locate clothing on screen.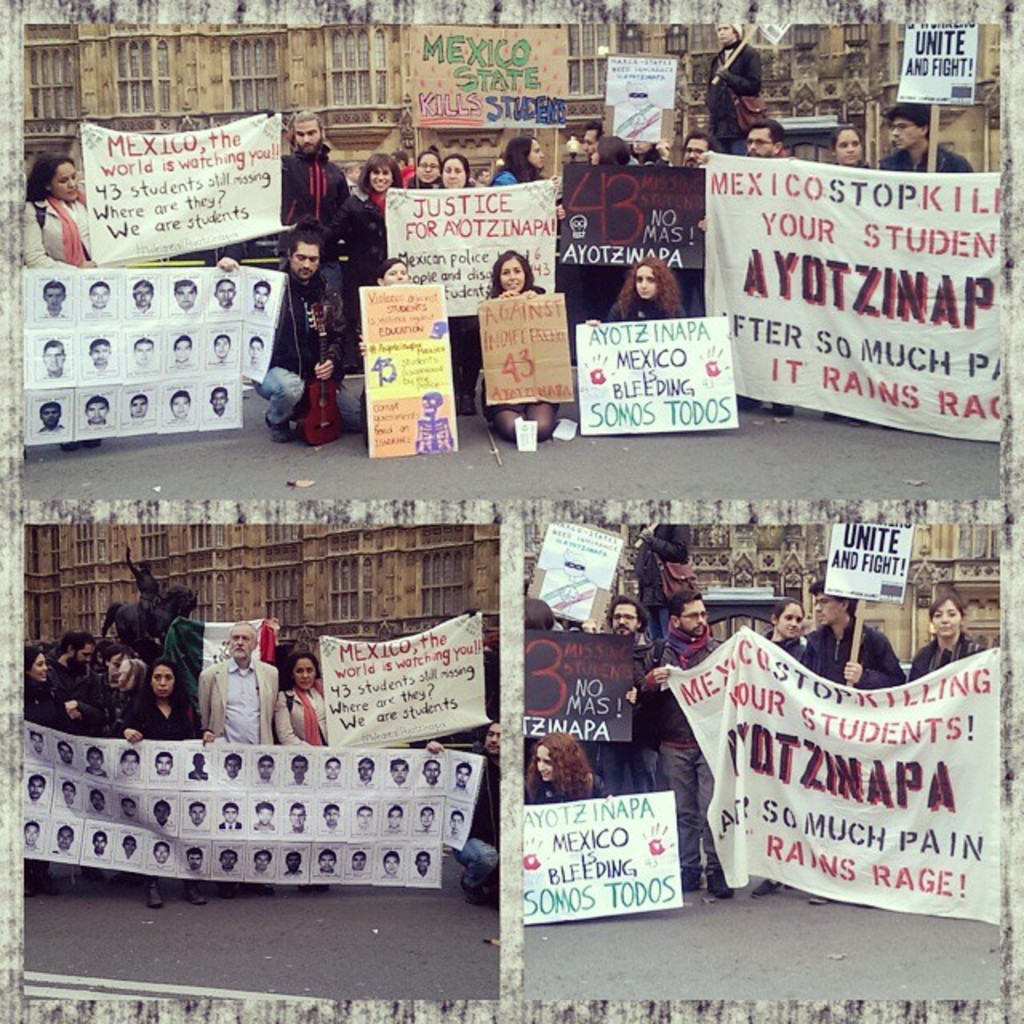
On screen at x1=606 y1=299 x2=682 y2=318.
